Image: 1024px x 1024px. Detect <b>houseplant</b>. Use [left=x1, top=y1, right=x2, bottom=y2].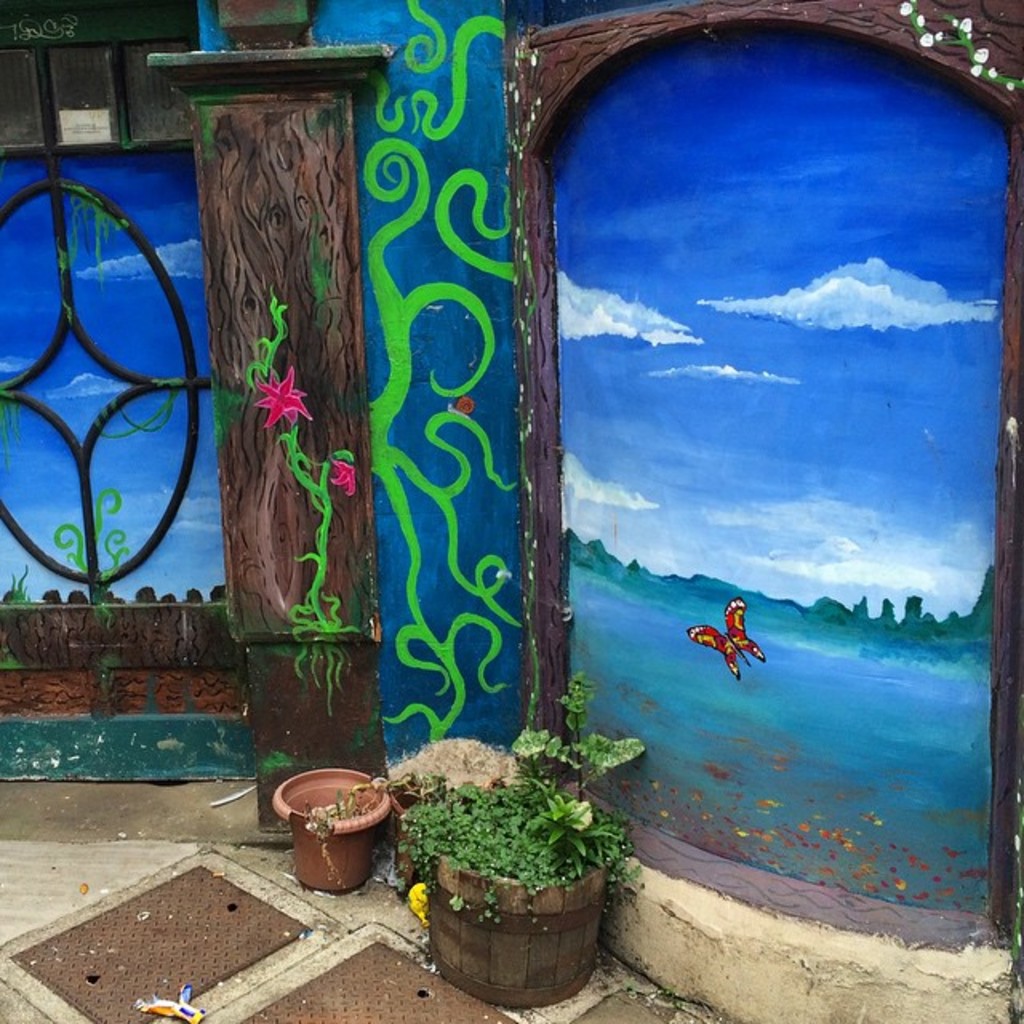
[left=405, top=773, right=629, bottom=997].
